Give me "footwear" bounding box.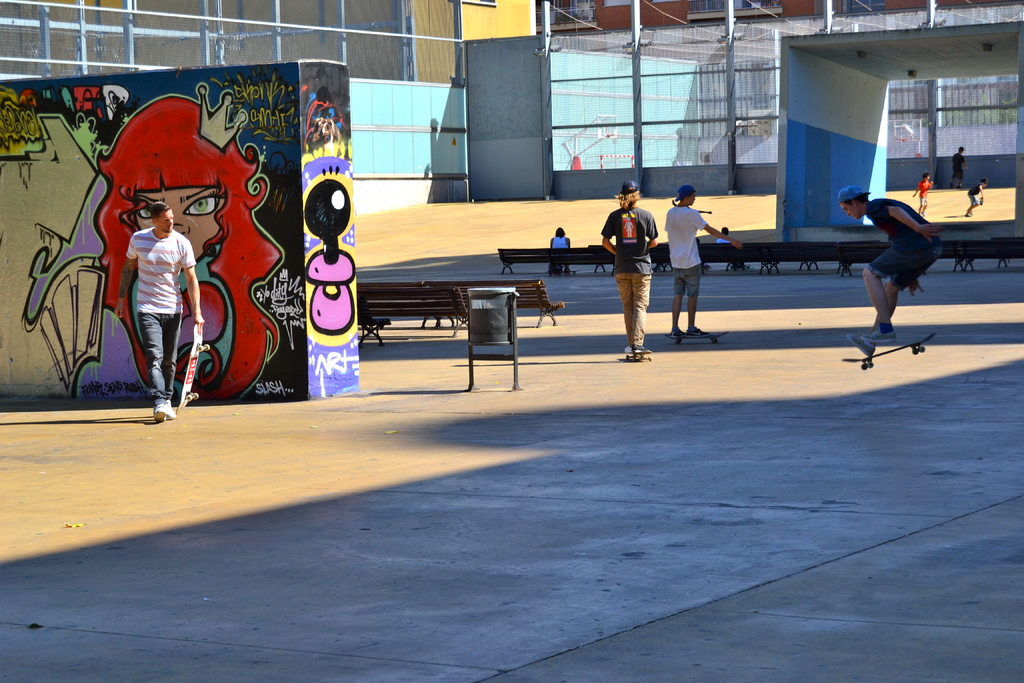
[x1=165, y1=400, x2=177, y2=422].
